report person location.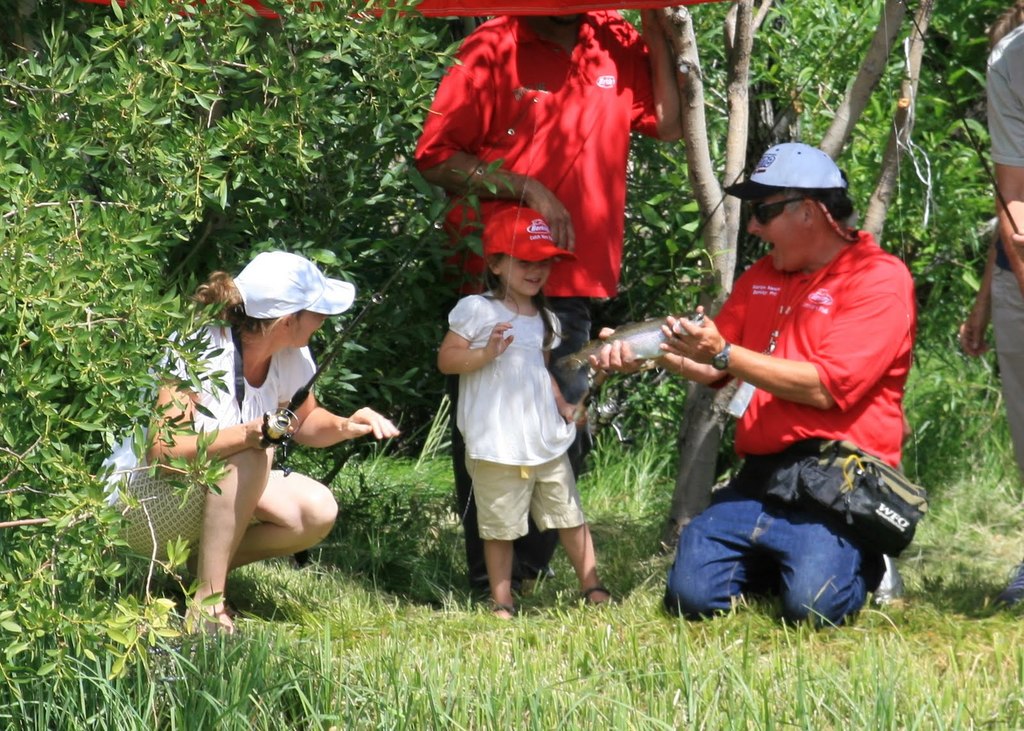
Report: 986, 23, 1023, 472.
